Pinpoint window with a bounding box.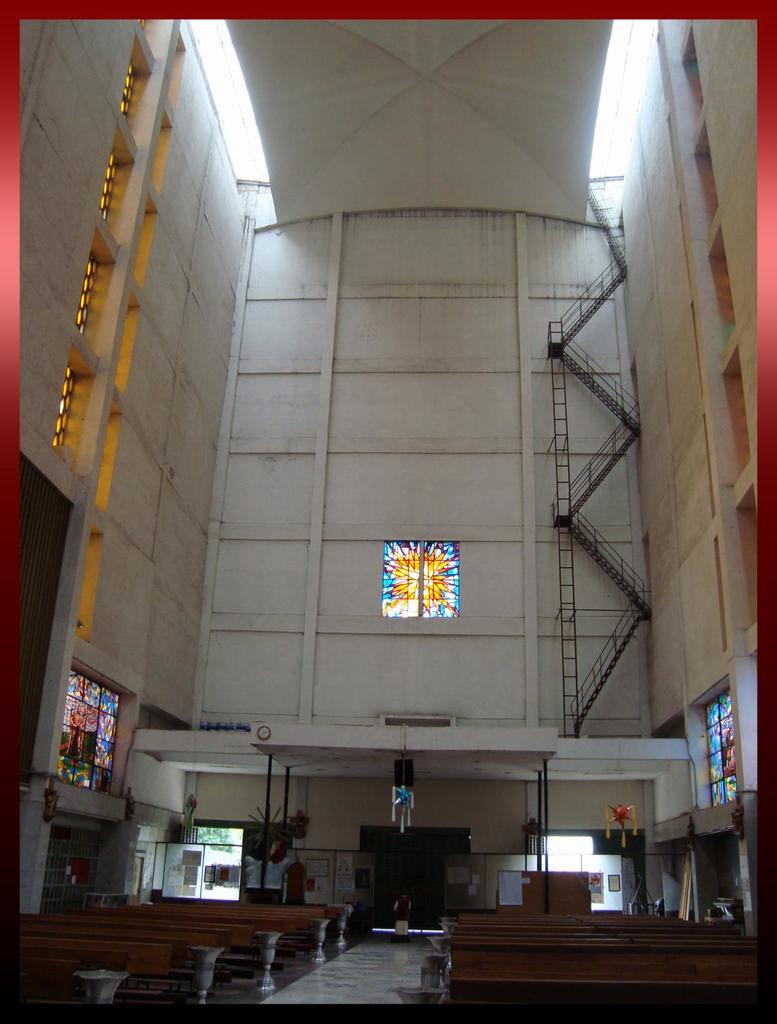
locate(706, 691, 729, 812).
